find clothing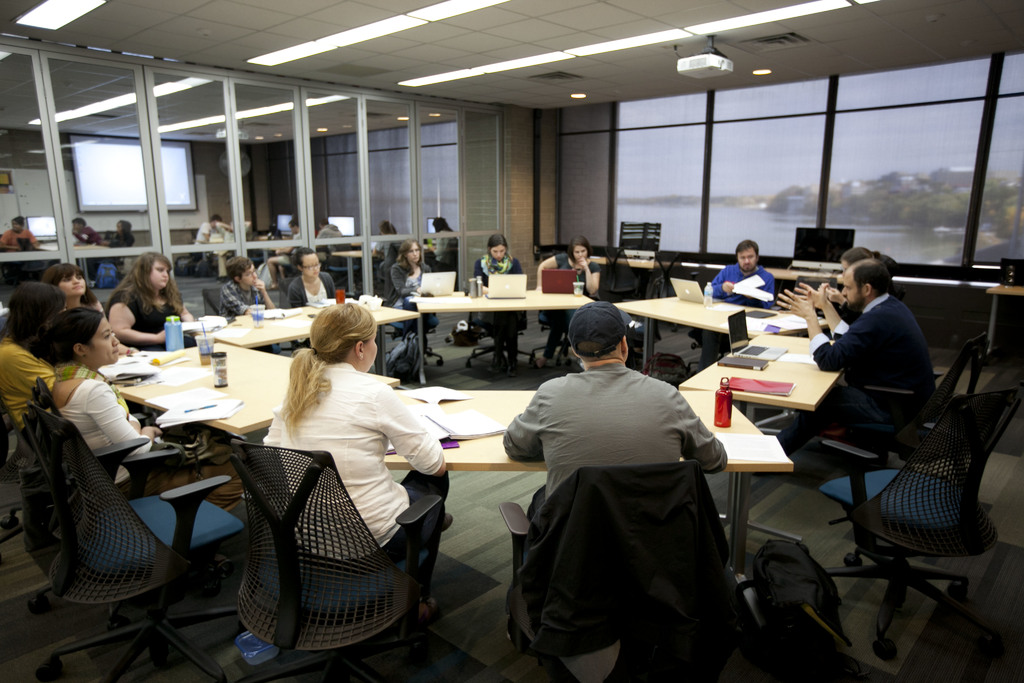
{"x1": 111, "y1": 281, "x2": 177, "y2": 343}
